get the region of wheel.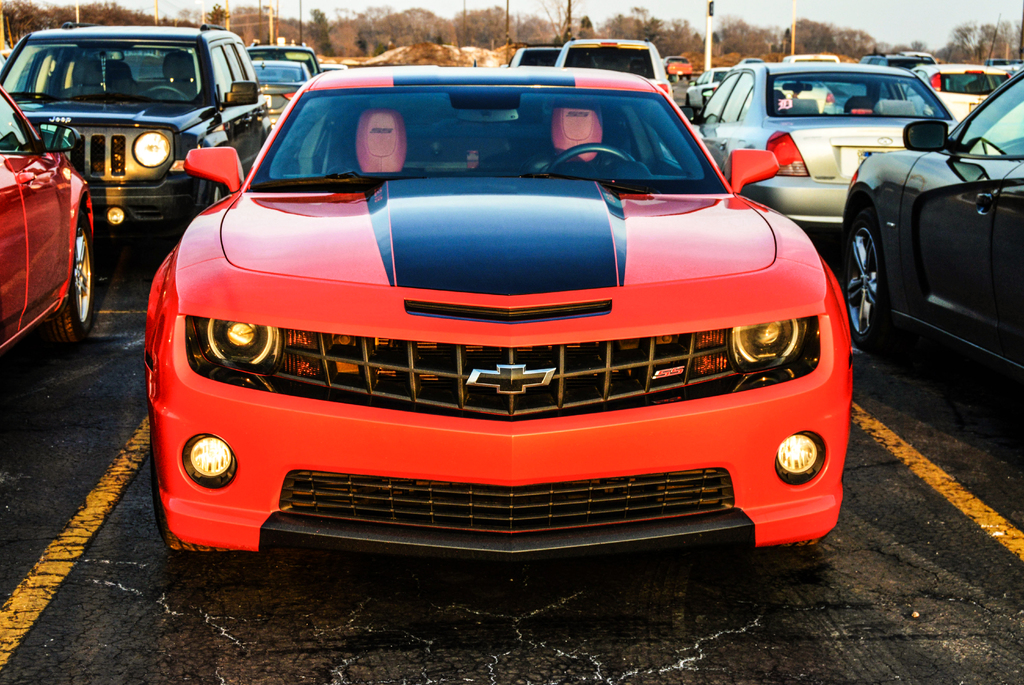
bbox=[150, 440, 244, 553].
